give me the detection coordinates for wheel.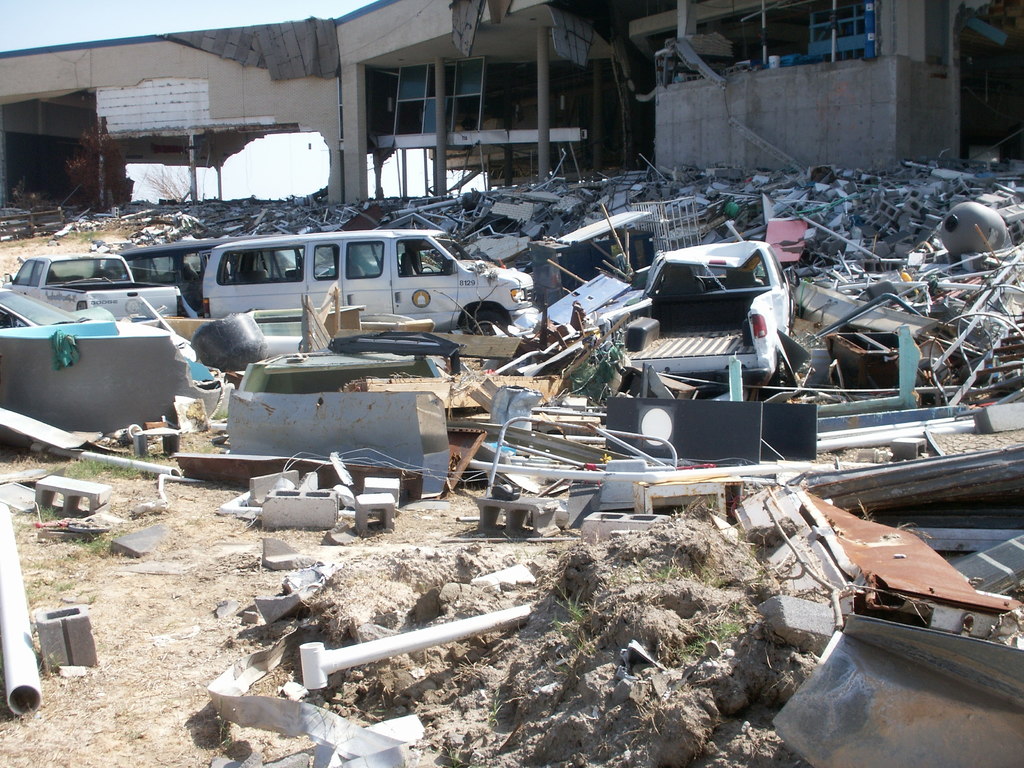
detection(465, 312, 502, 332).
